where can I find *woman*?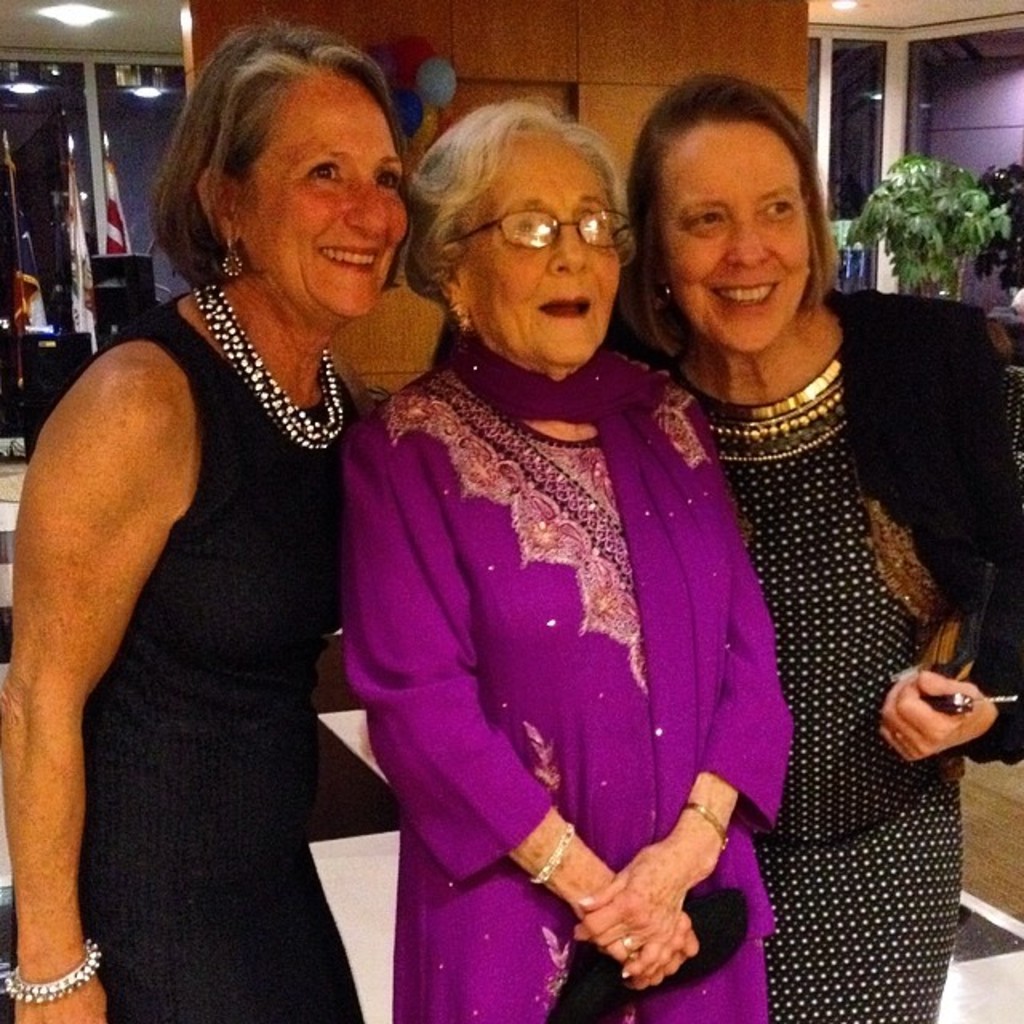
You can find it at (38,10,411,995).
